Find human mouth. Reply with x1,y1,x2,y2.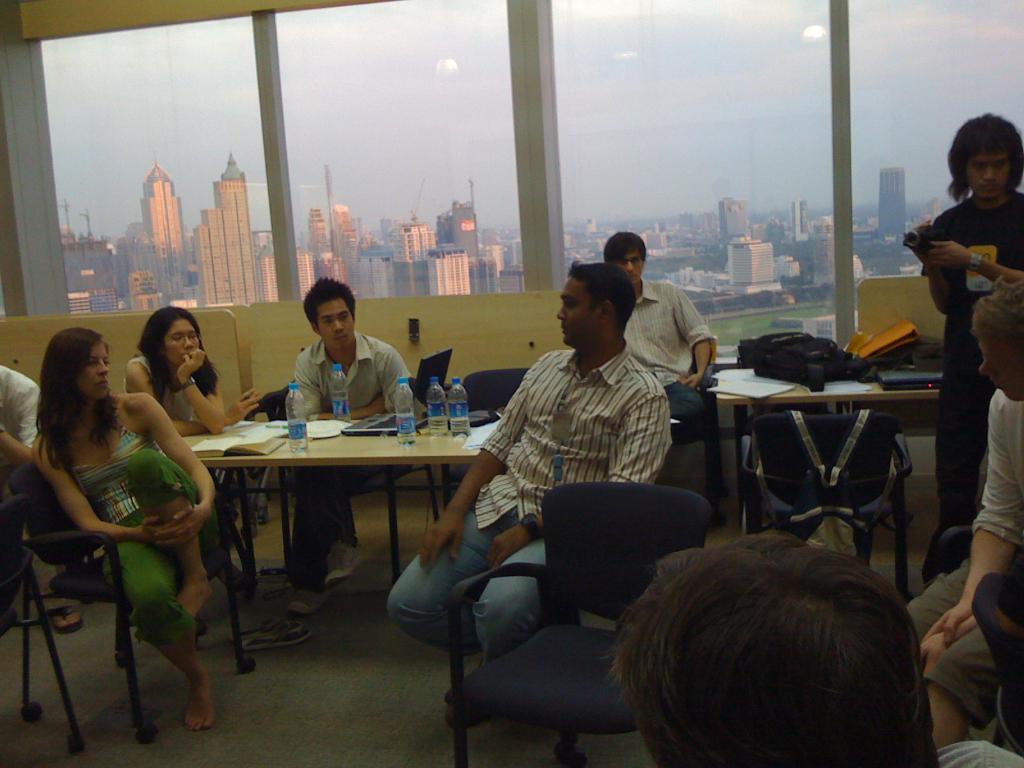
979,186,997,193.
